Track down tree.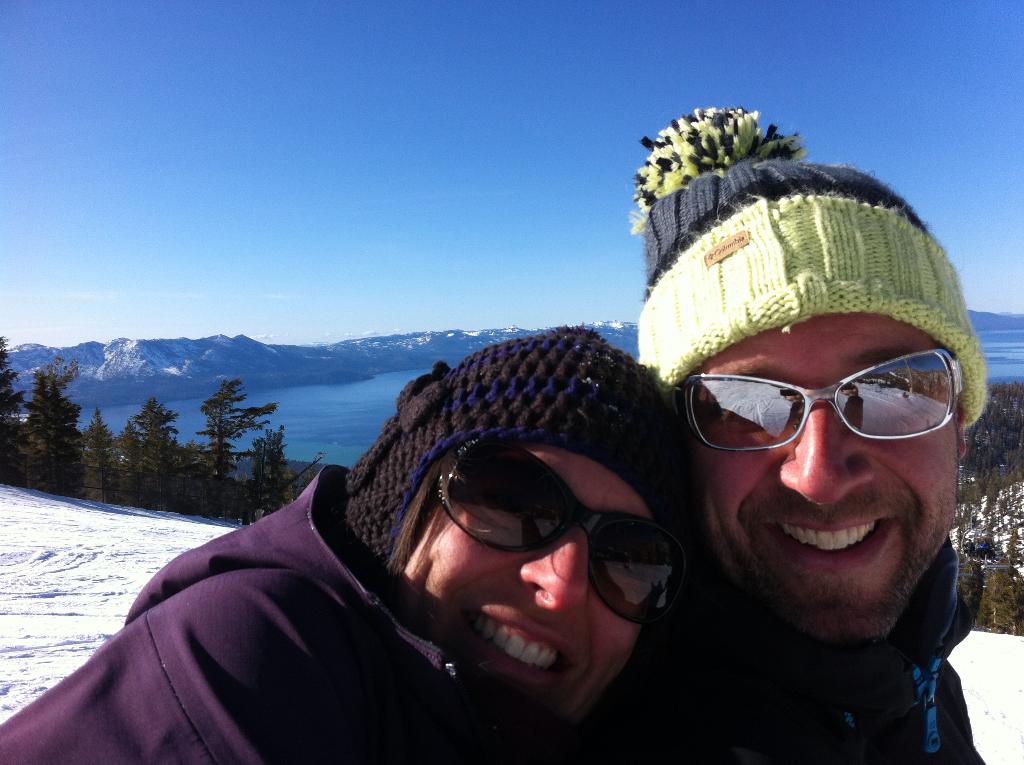
Tracked to bbox(0, 328, 43, 487).
